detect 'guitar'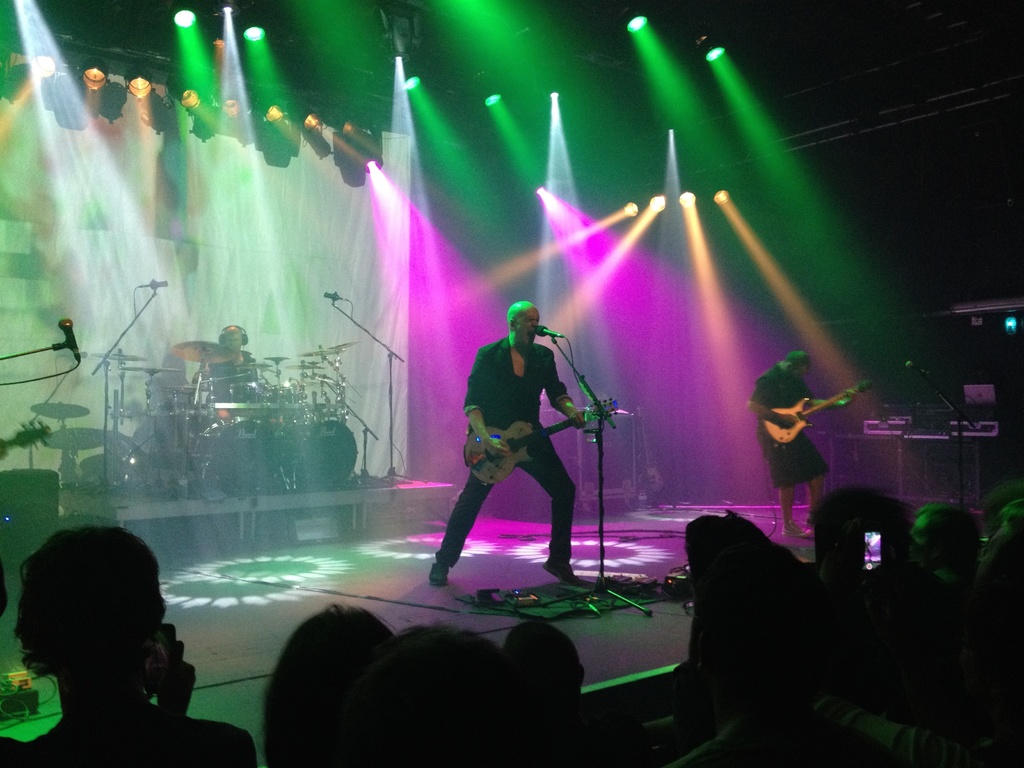
l=762, t=380, r=871, b=447
